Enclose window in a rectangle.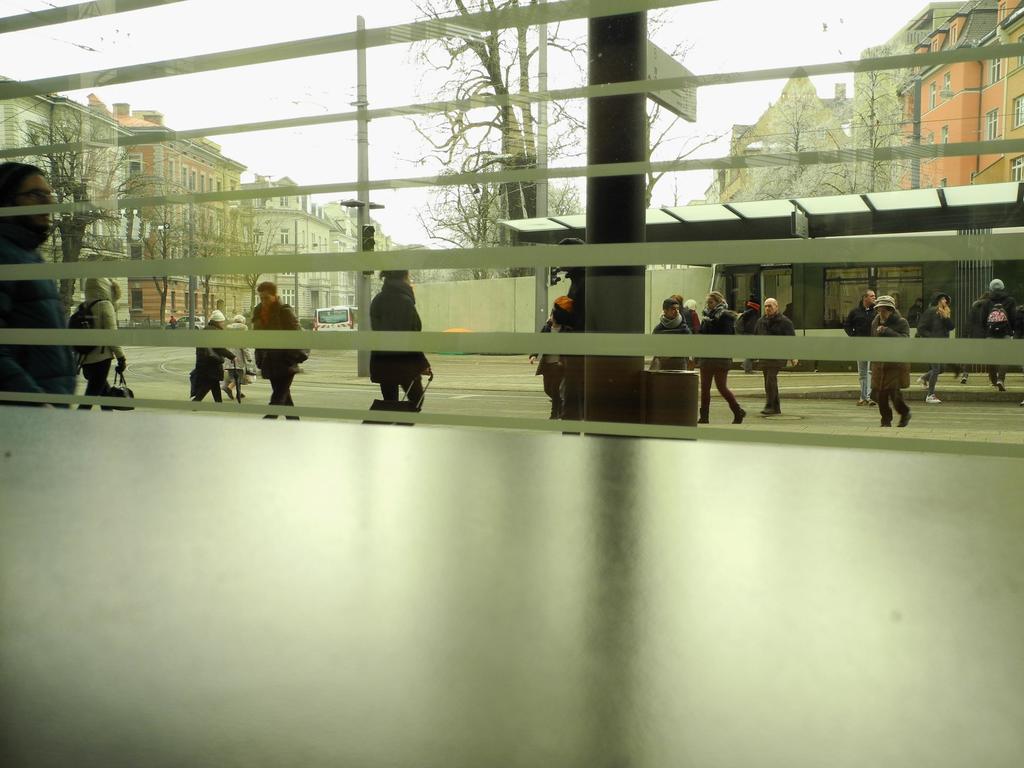
938:177:948:189.
